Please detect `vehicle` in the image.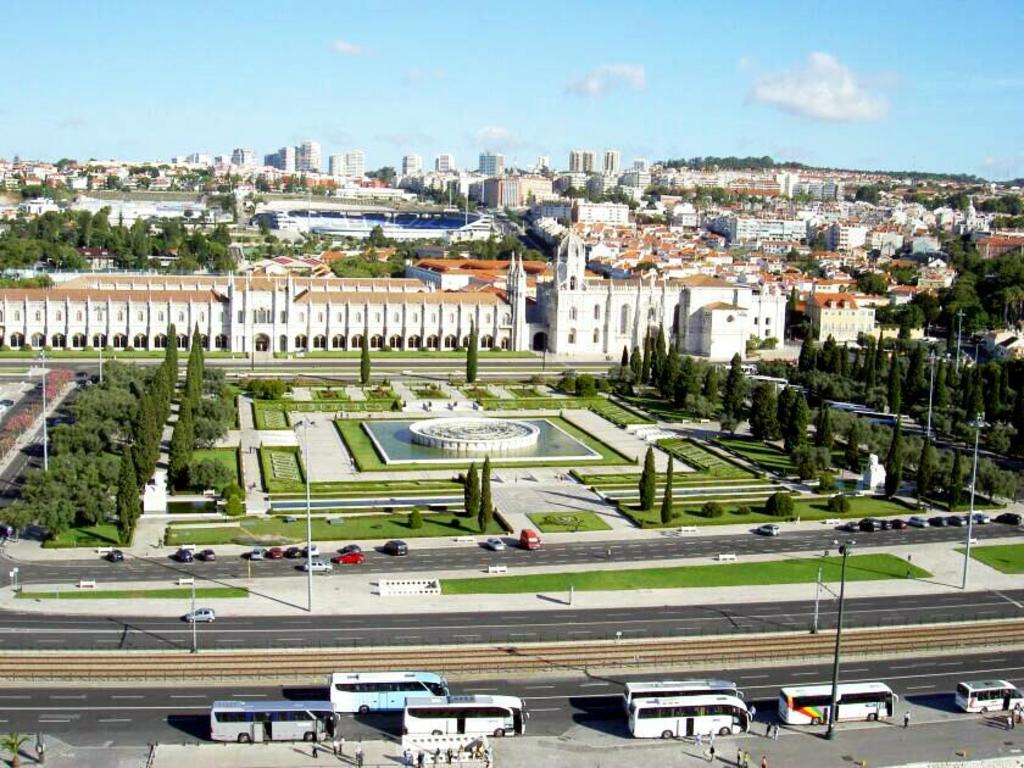
region(344, 539, 367, 551).
